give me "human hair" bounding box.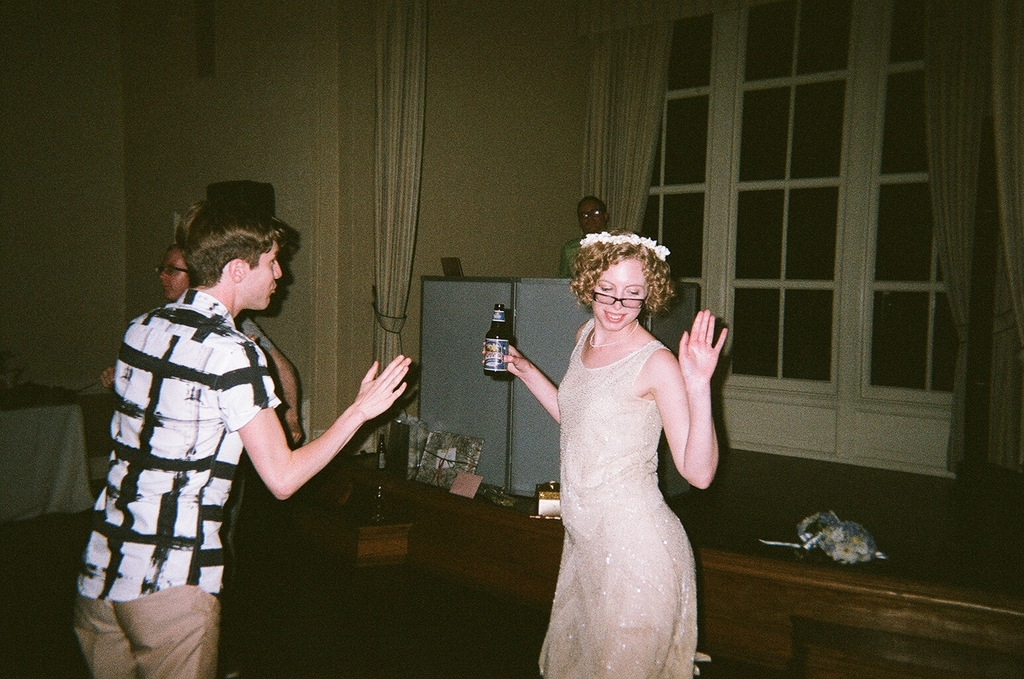
bbox(576, 233, 690, 331).
